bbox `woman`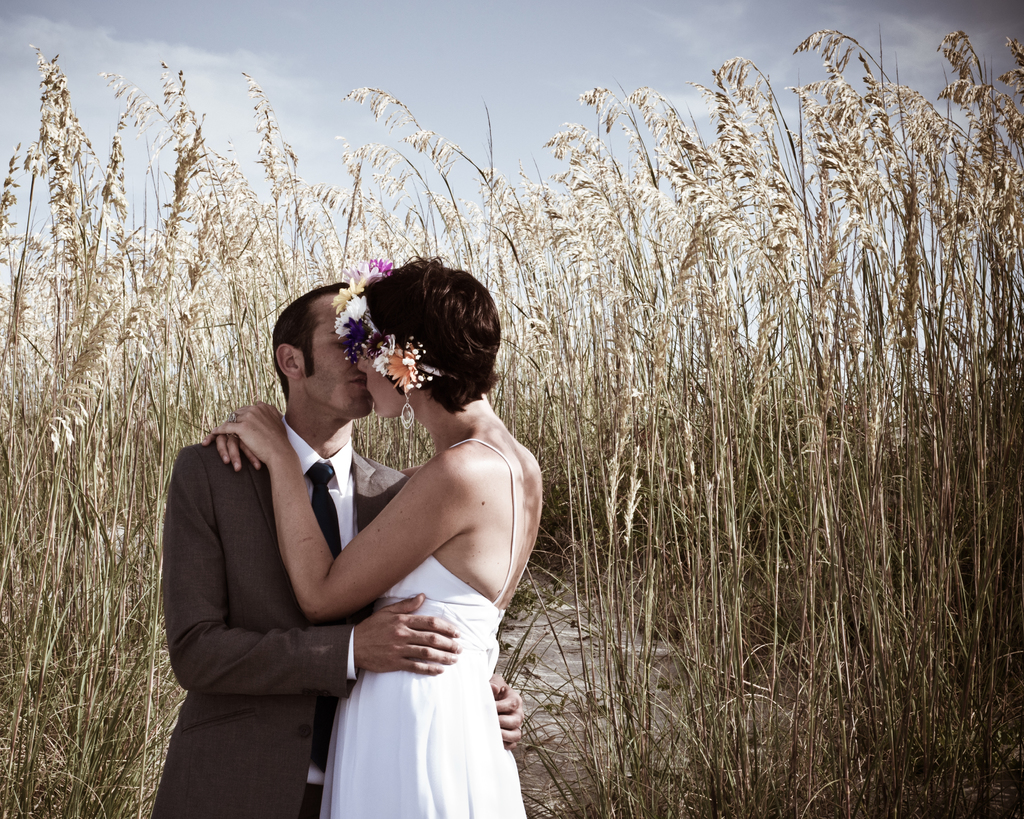
{"x1": 212, "y1": 245, "x2": 541, "y2": 818}
